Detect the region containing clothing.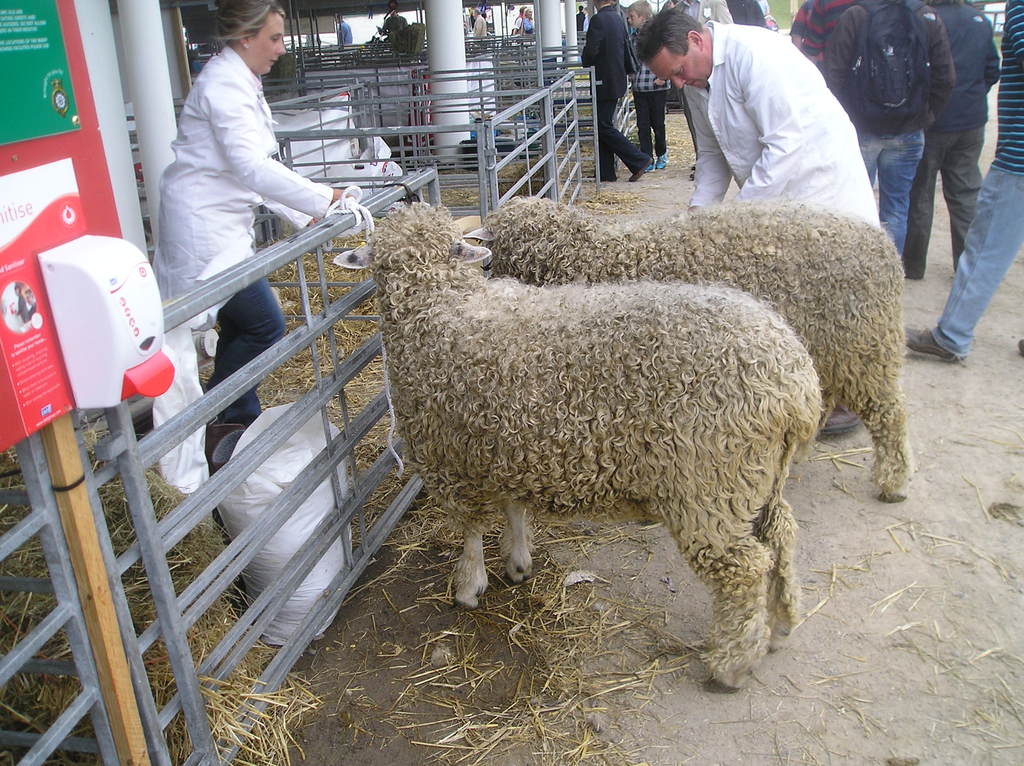
bbox=[141, 31, 332, 427].
